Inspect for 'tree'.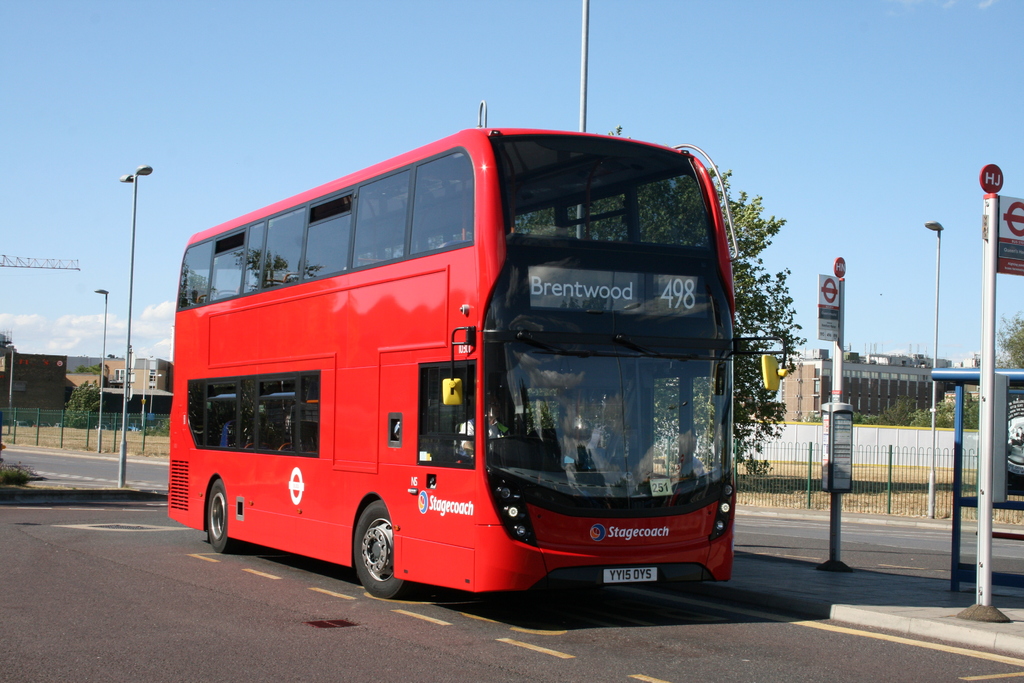
Inspection: [714,170,796,454].
